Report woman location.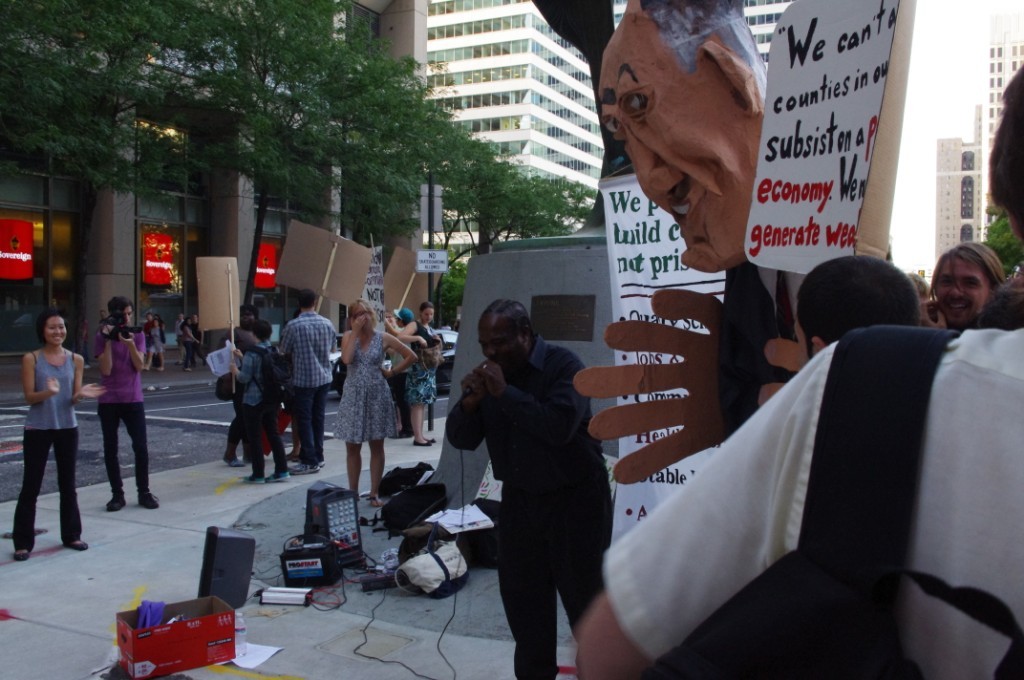
Report: {"x1": 93, "y1": 306, "x2": 160, "y2": 518}.
